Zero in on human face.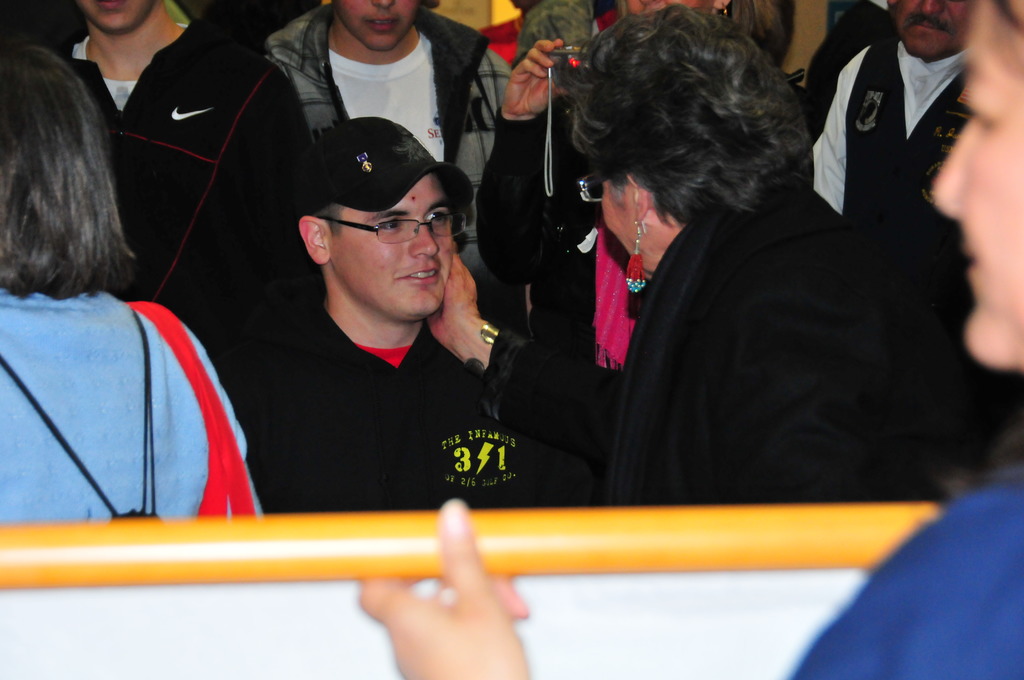
Zeroed in: rect(77, 0, 151, 34).
